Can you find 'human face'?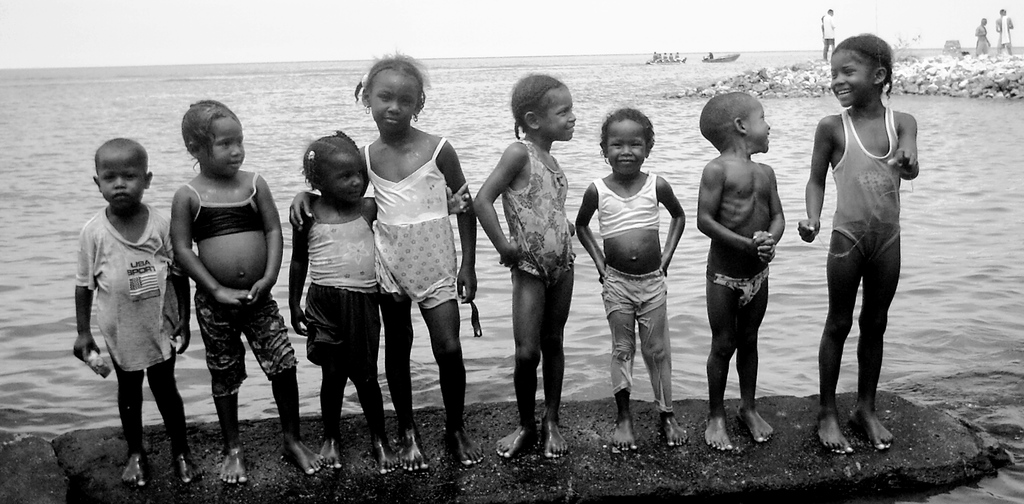
Yes, bounding box: [x1=97, y1=147, x2=145, y2=211].
